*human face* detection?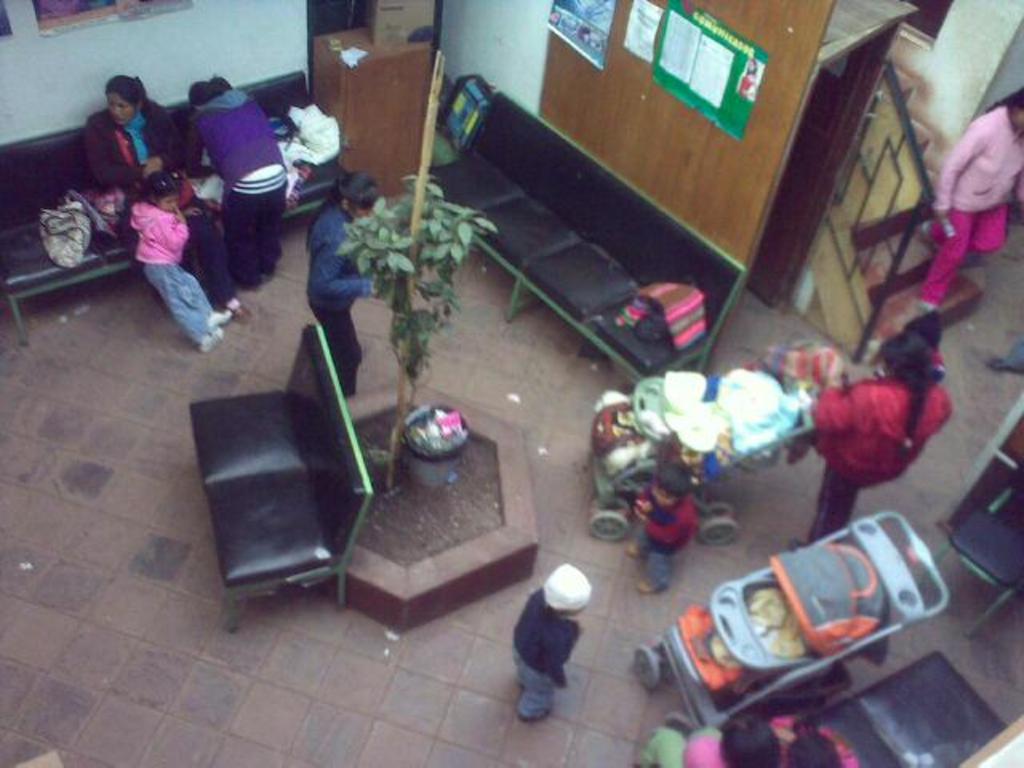
Rect(157, 194, 176, 213)
